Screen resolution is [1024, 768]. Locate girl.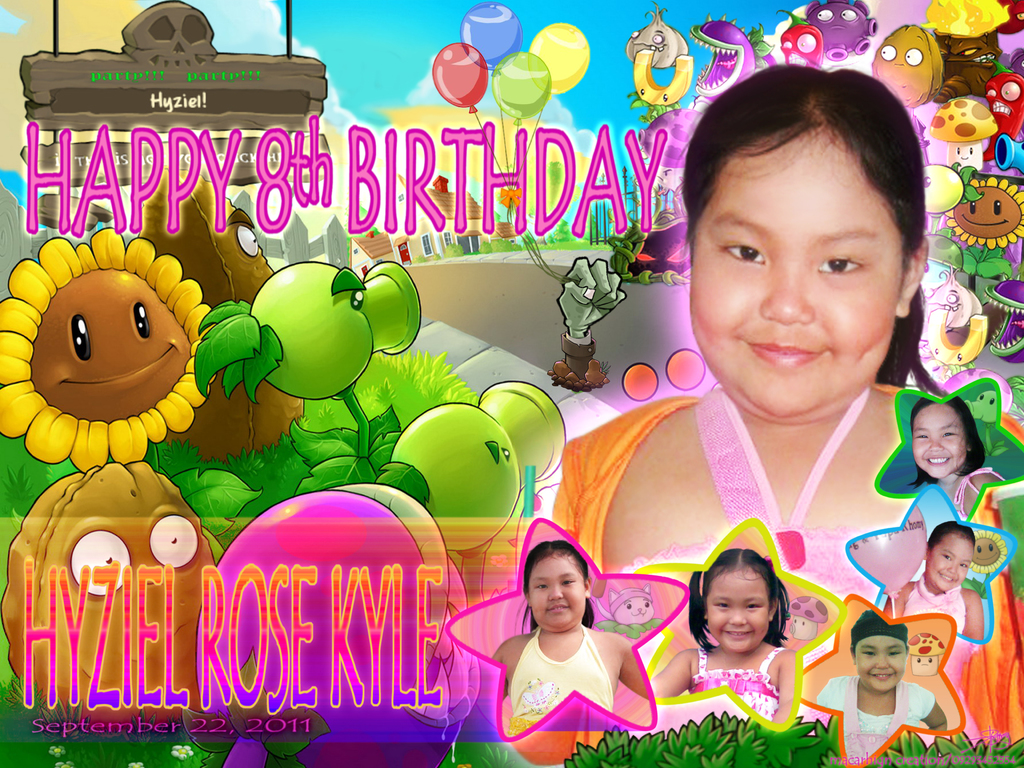
910,394,1011,516.
